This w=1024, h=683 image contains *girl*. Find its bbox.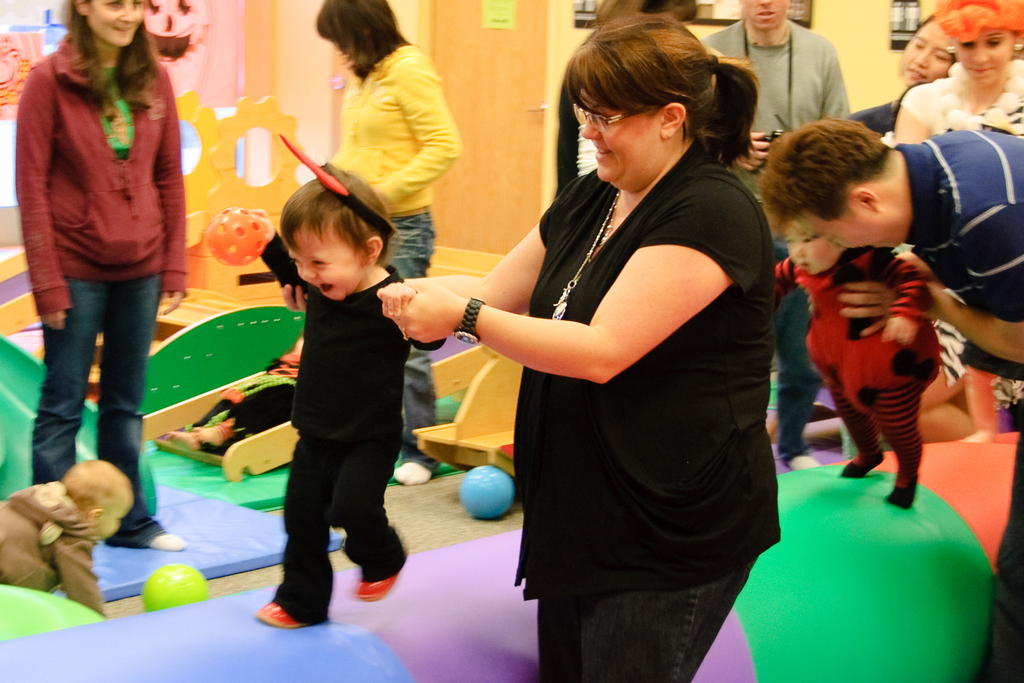
region(242, 173, 408, 627).
